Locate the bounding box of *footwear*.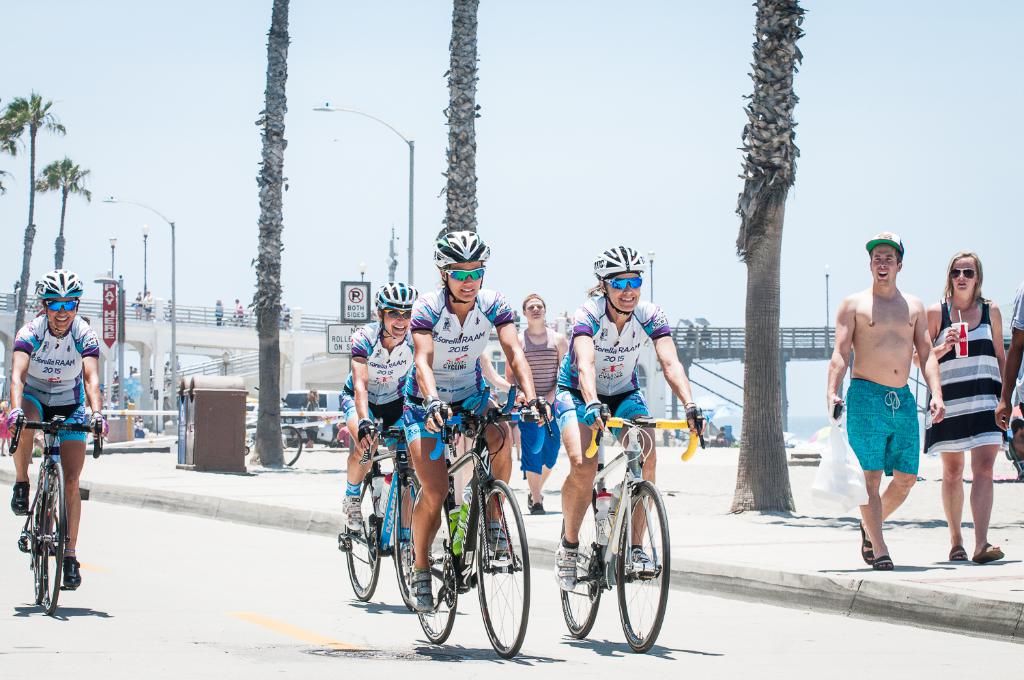
Bounding box: locate(526, 487, 545, 515).
